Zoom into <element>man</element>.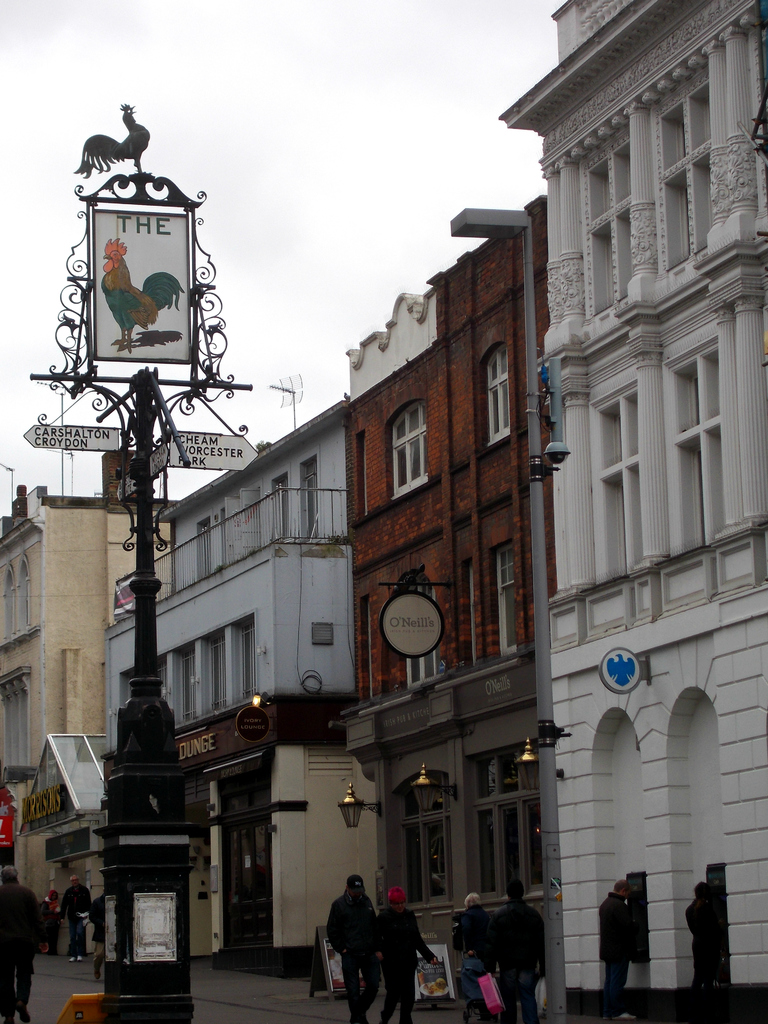
Zoom target: <box>322,877,395,1007</box>.
